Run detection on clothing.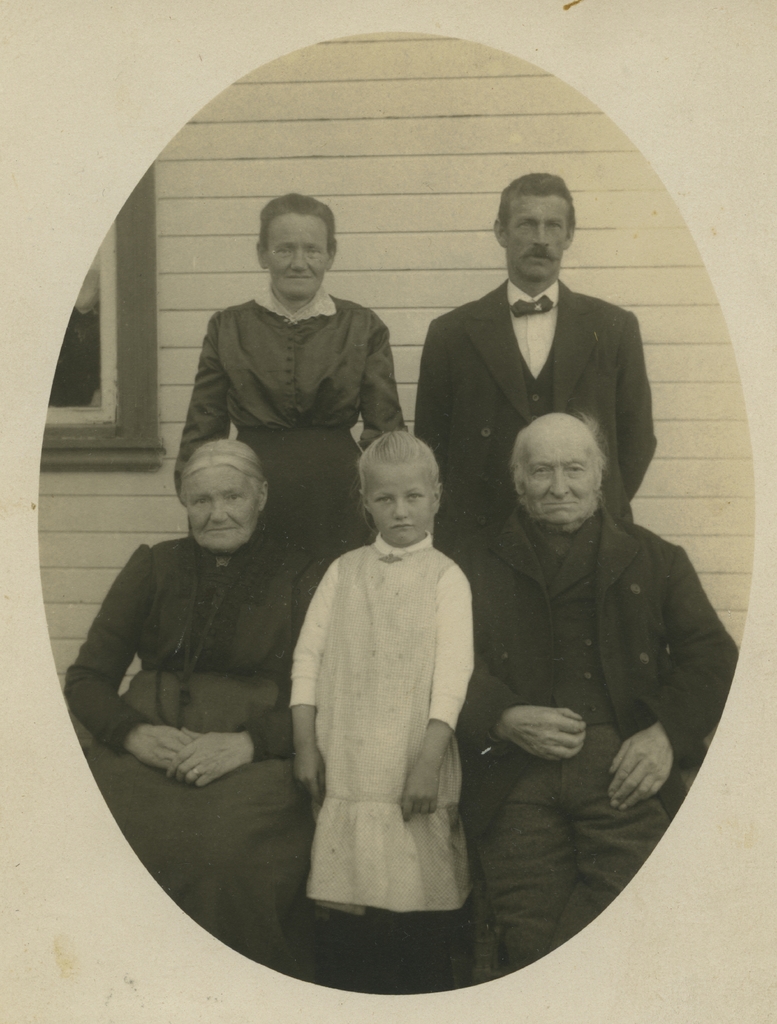
Result: 456:500:741:984.
